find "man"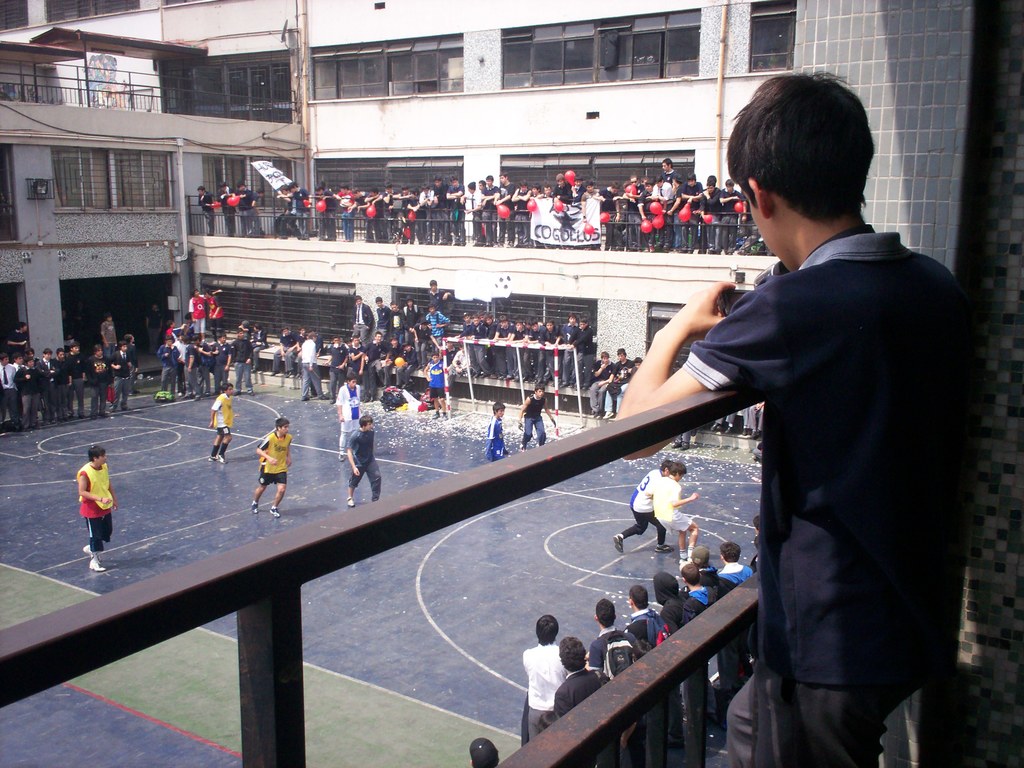
211/333/232/393
